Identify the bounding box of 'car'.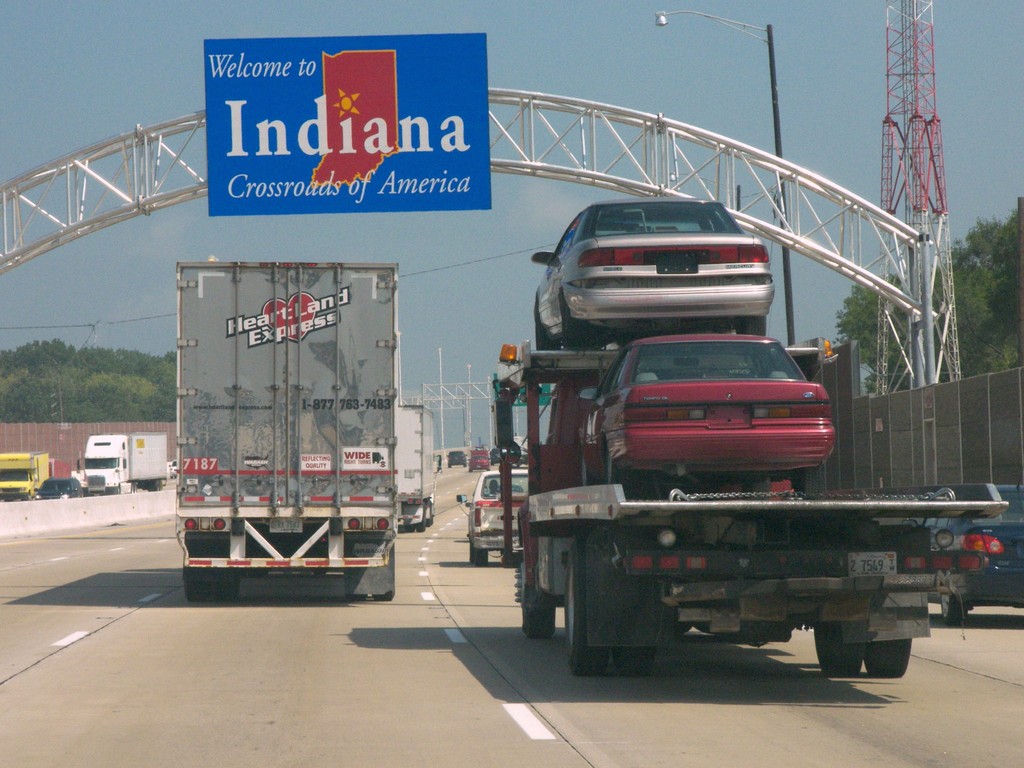
{"x1": 467, "y1": 454, "x2": 492, "y2": 472}.
